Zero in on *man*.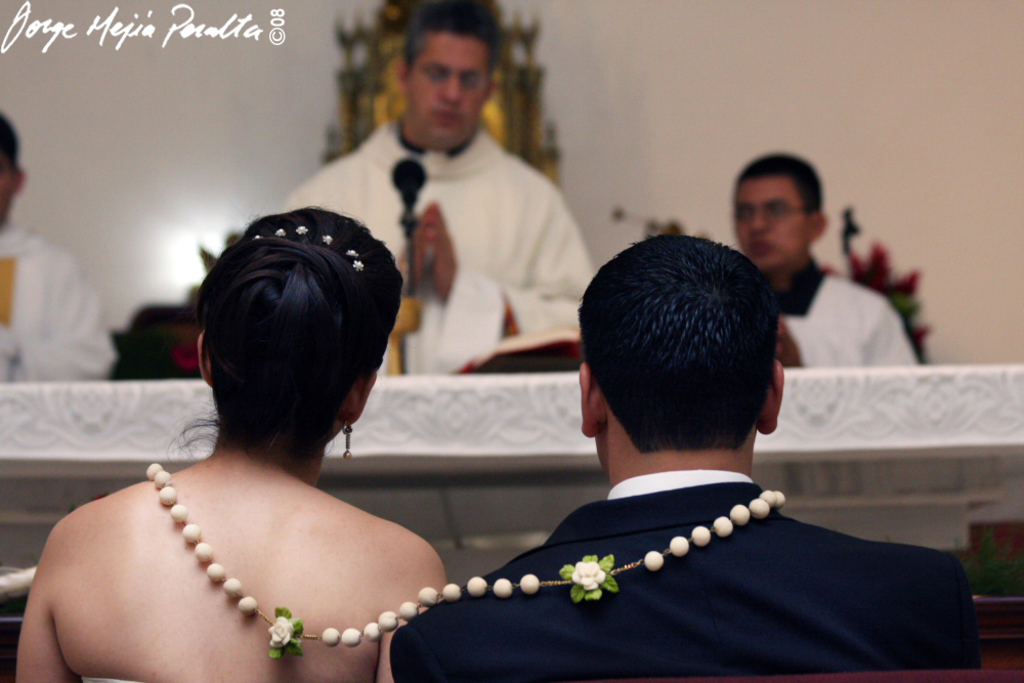
Zeroed in: <region>0, 115, 114, 384</region>.
